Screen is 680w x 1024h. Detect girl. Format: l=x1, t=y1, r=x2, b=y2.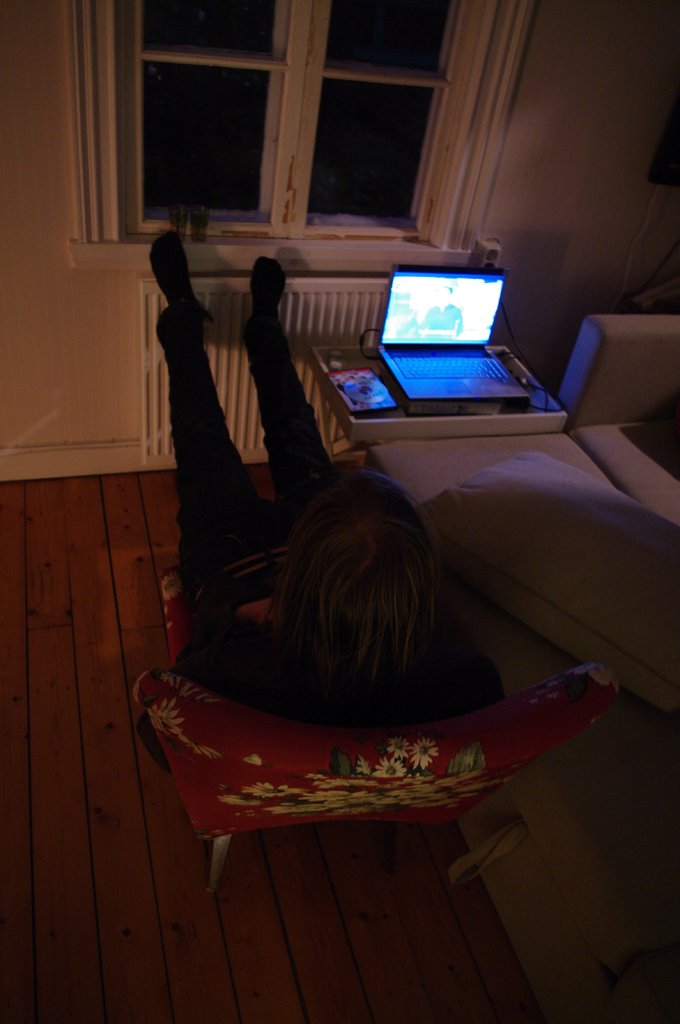
l=159, t=223, r=503, b=732.
